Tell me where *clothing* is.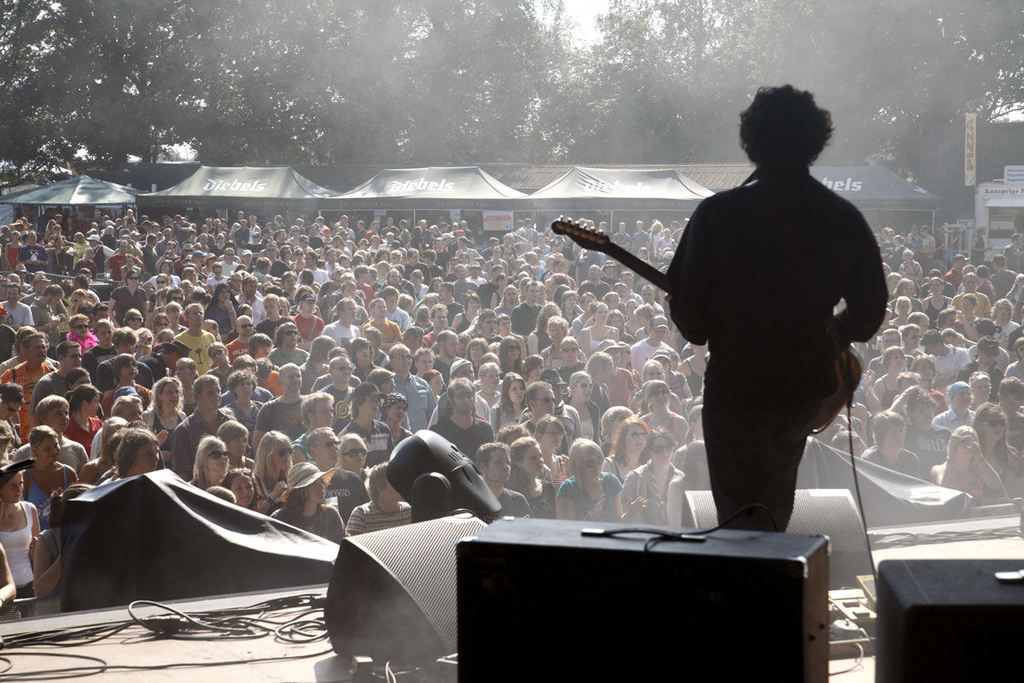
*clothing* is at (x1=290, y1=313, x2=325, y2=342).
